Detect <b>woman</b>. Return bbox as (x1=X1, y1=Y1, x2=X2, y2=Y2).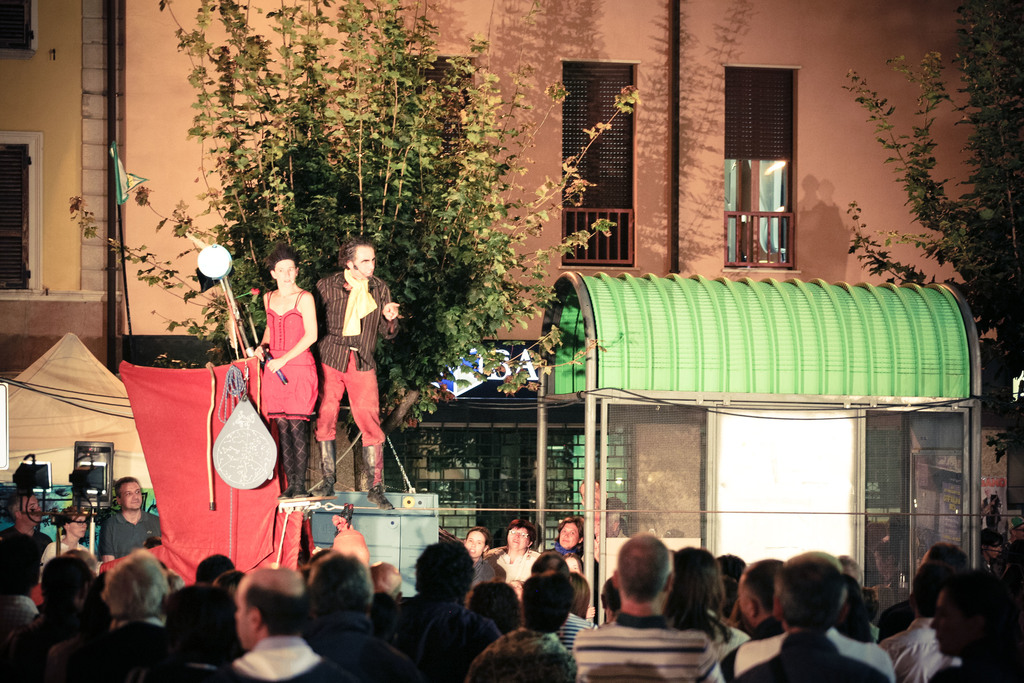
(x1=556, y1=519, x2=584, y2=555).
